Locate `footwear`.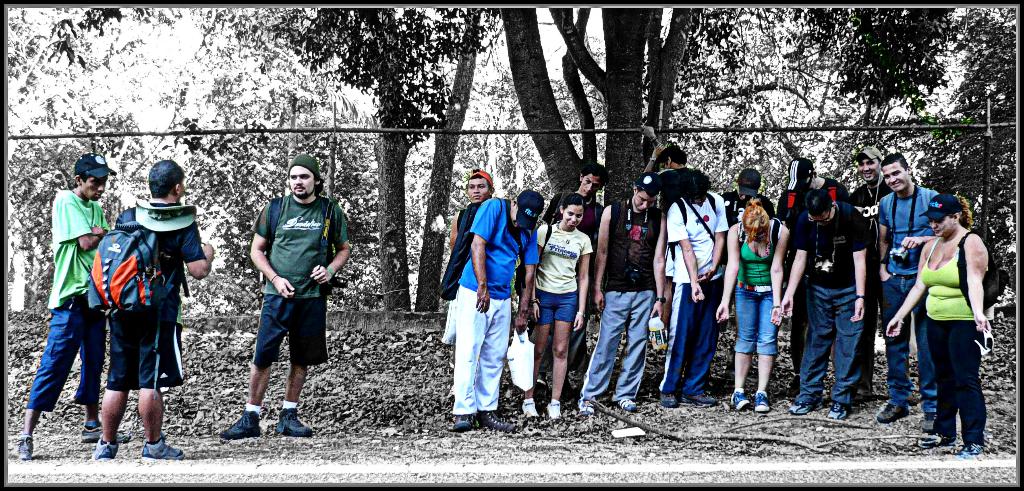
Bounding box: 551, 404, 564, 419.
